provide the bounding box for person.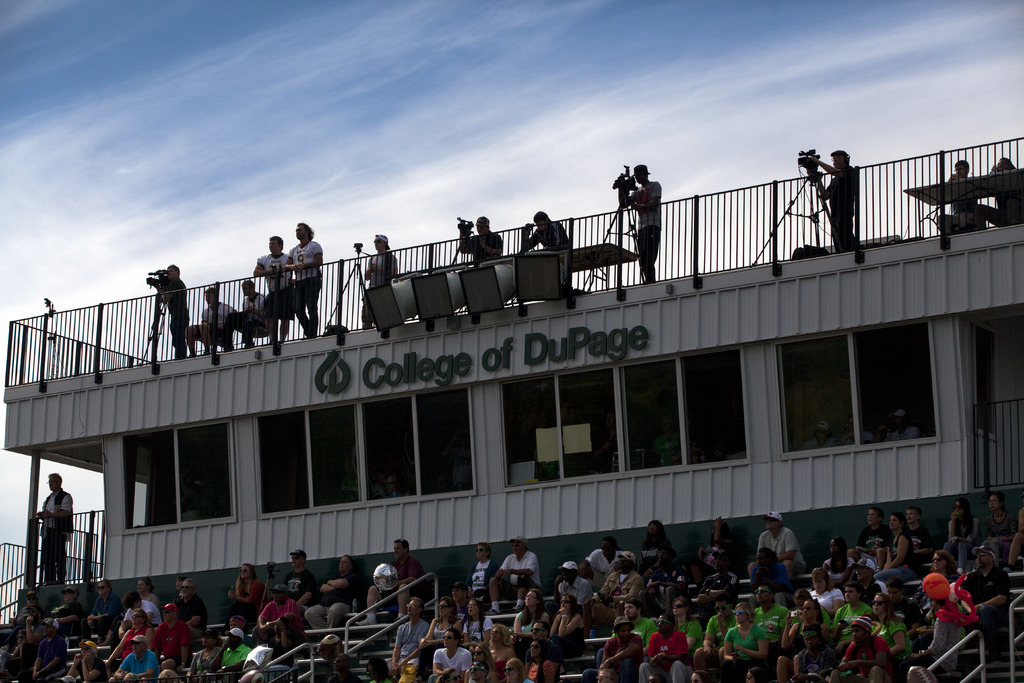
rect(521, 206, 576, 250).
